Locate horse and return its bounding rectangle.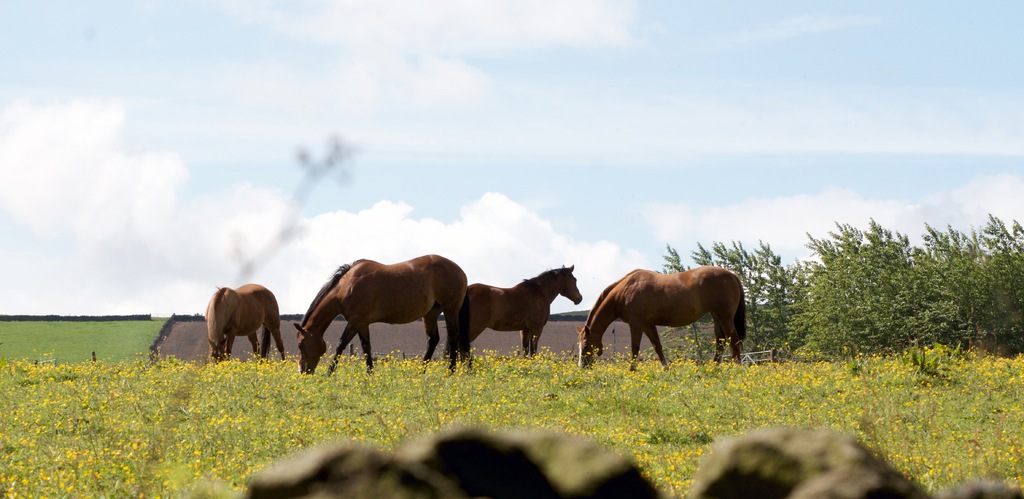
[left=445, top=261, right=584, bottom=365].
